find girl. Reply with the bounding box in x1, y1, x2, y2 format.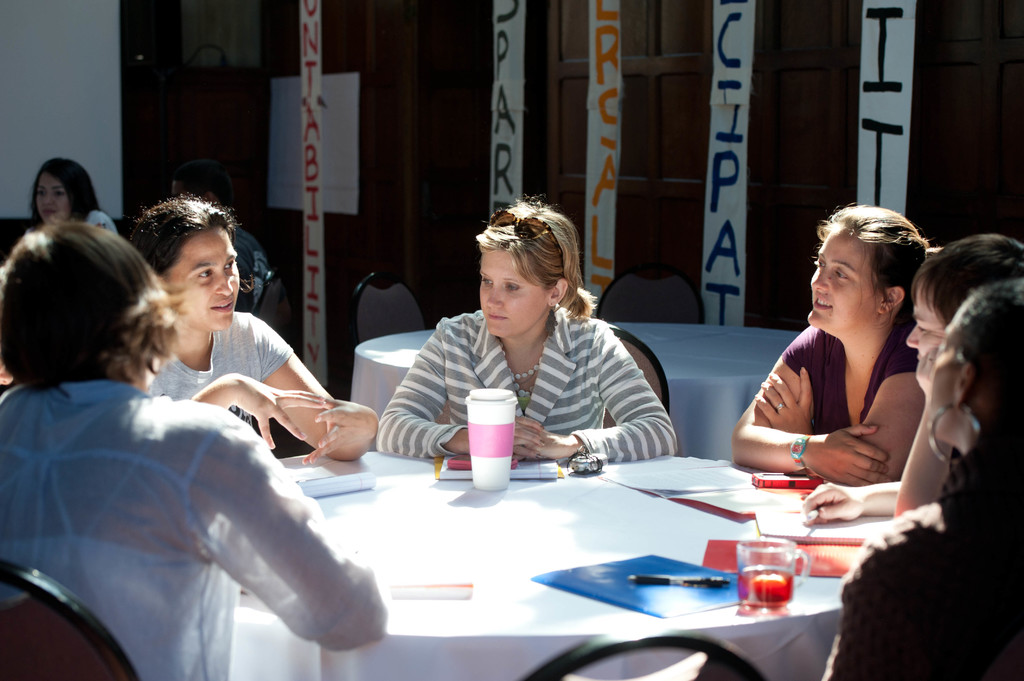
897, 228, 1023, 518.
